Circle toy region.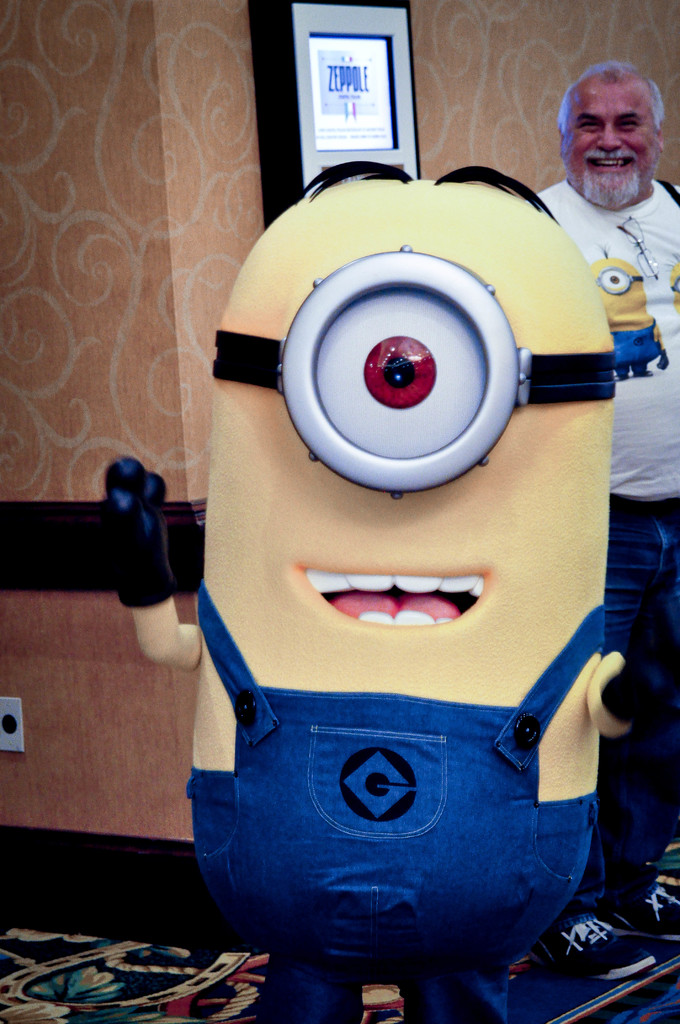
Region: 592 243 663 379.
